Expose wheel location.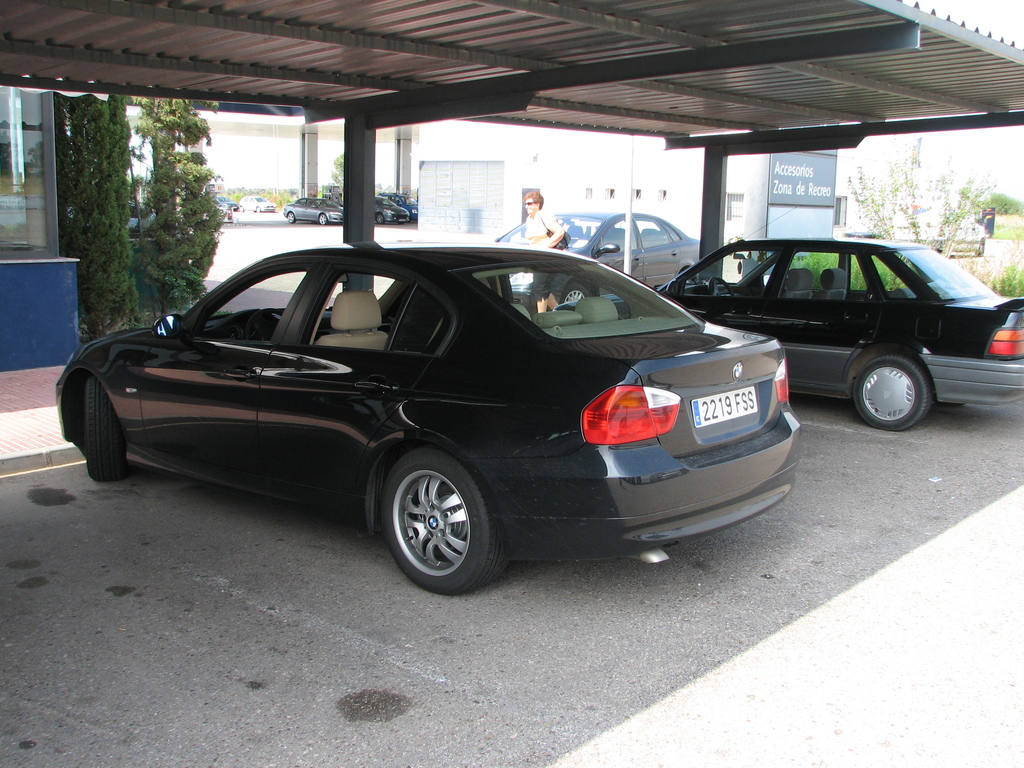
Exposed at <box>86,377,128,483</box>.
